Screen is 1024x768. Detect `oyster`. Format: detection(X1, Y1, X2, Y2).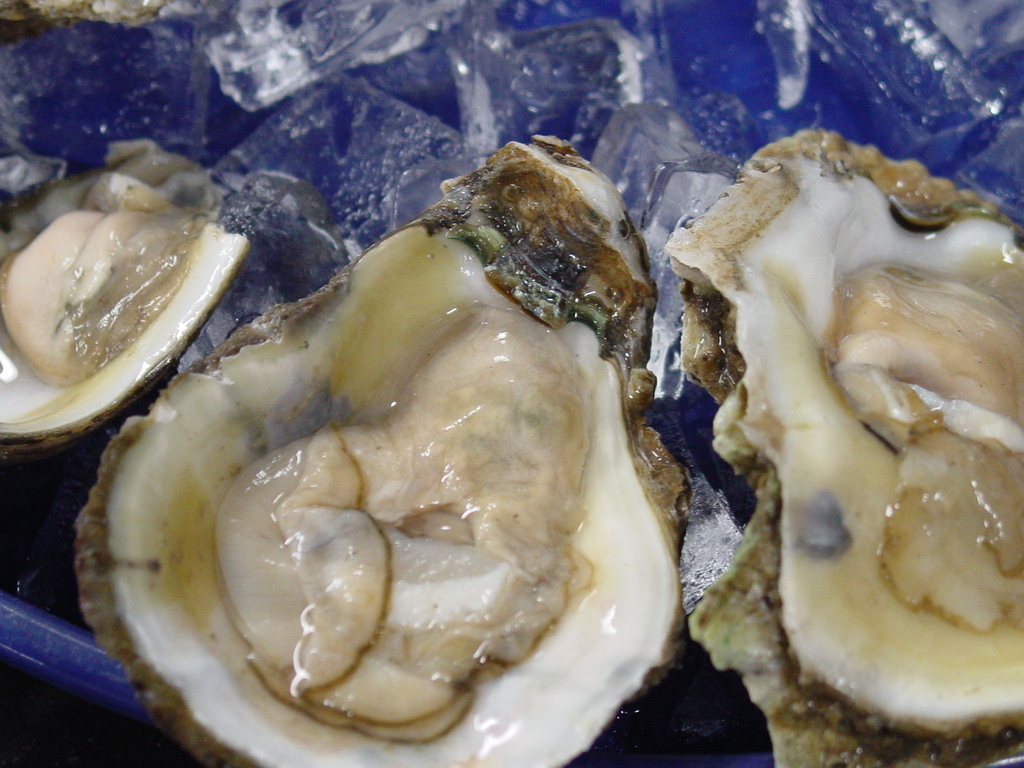
detection(2, 150, 256, 465).
